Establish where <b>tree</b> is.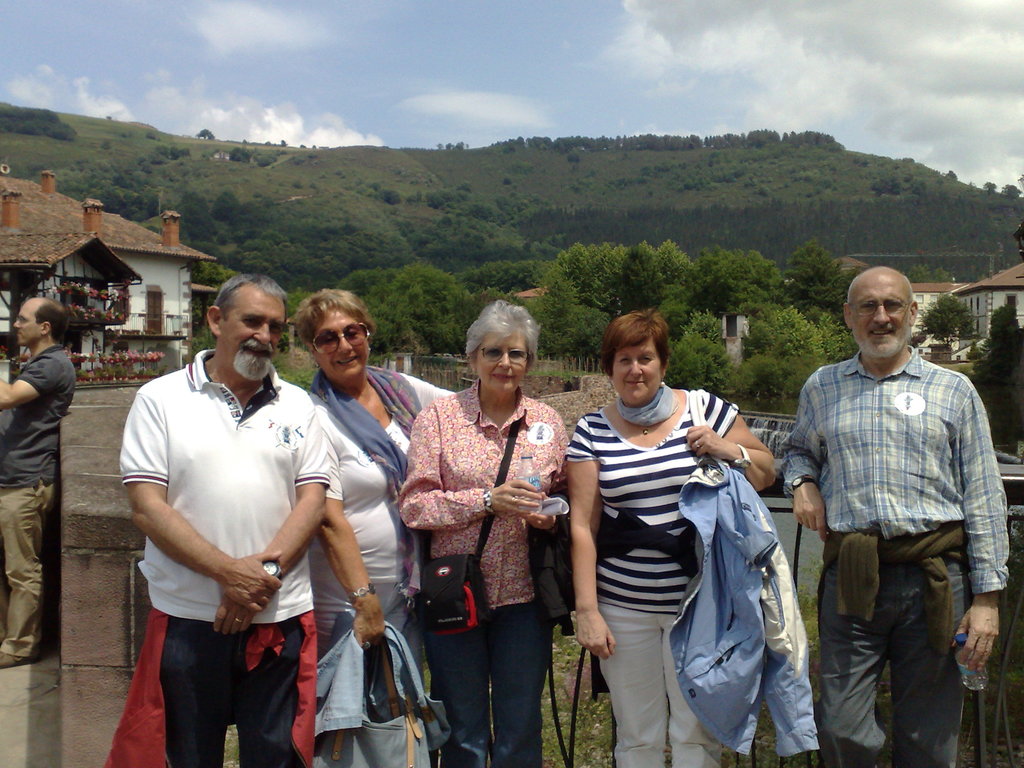
Established at <box>604,244,662,313</box>.
